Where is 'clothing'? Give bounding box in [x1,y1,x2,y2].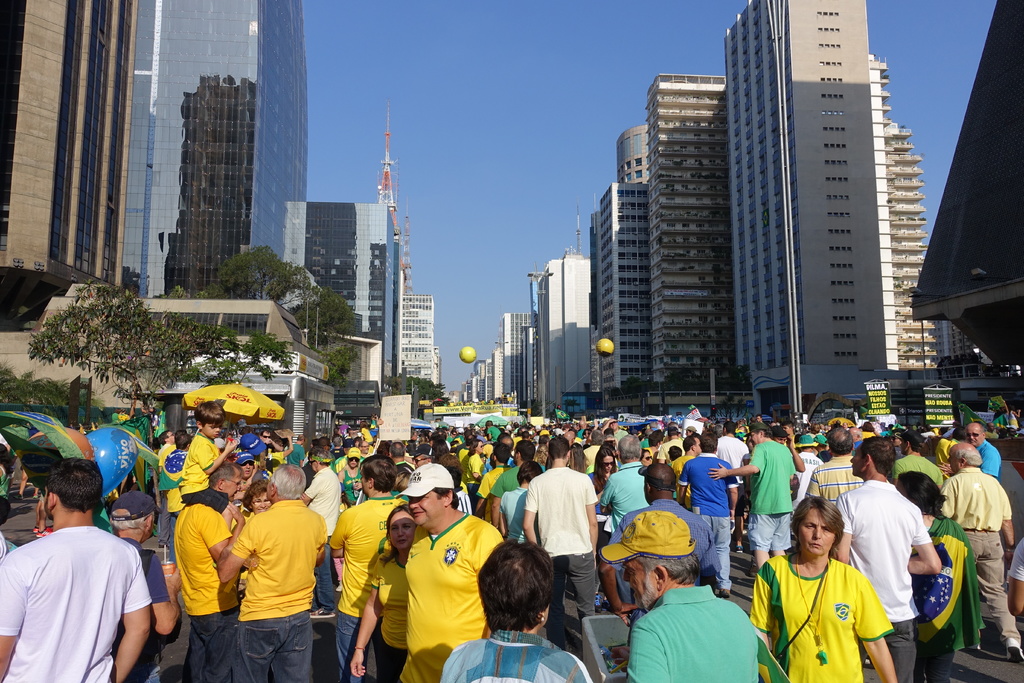
[0,509,147,682].
